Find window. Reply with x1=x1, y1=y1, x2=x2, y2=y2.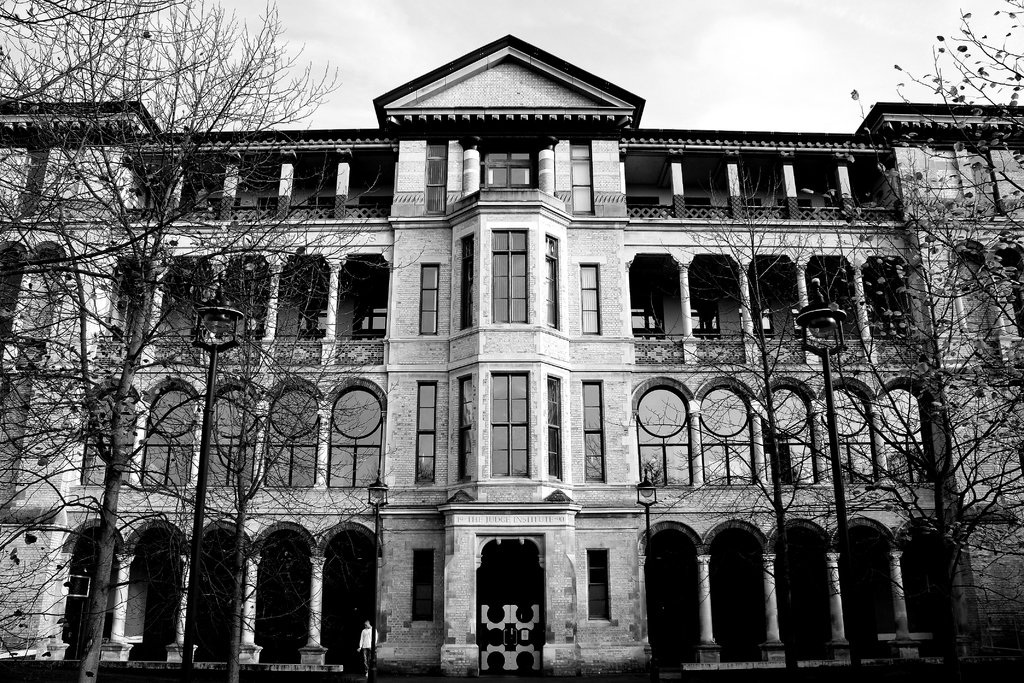
x1=874, y1=374, x2=941, y2=487.
